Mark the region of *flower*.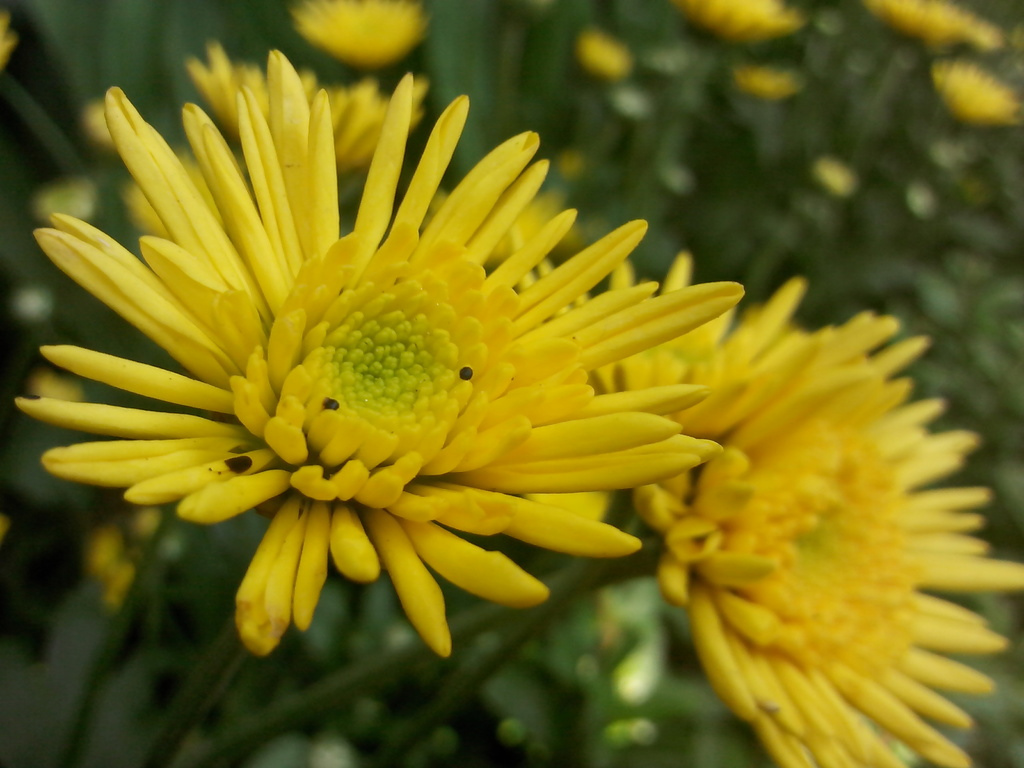
Region: 928,54,1023,125.
